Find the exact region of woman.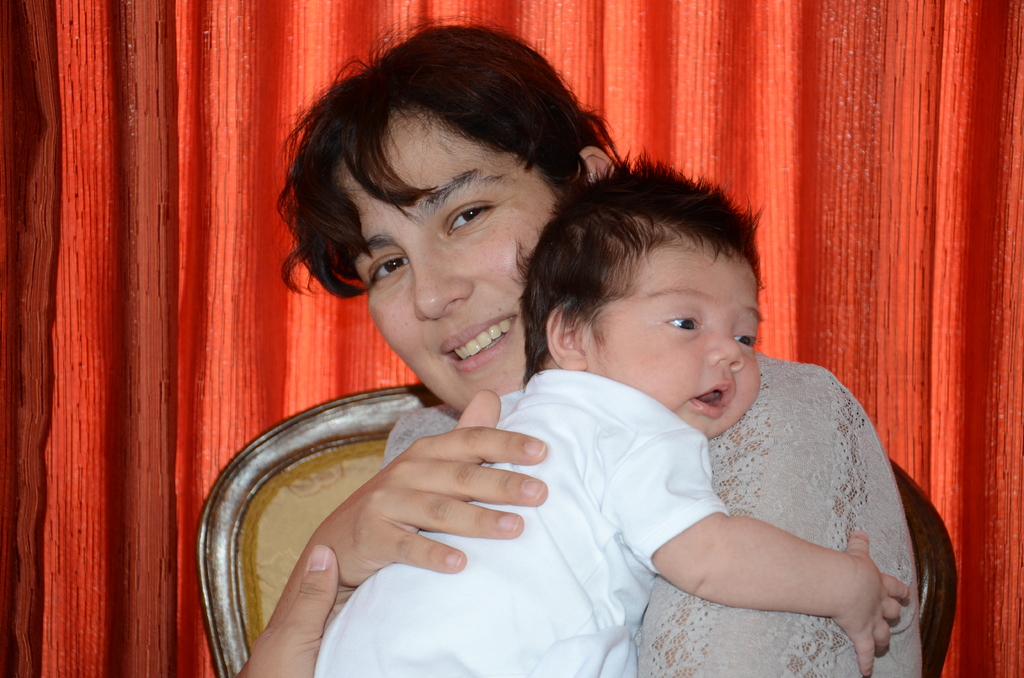
Exact region: bbox=(178, 80, 902, 623).
